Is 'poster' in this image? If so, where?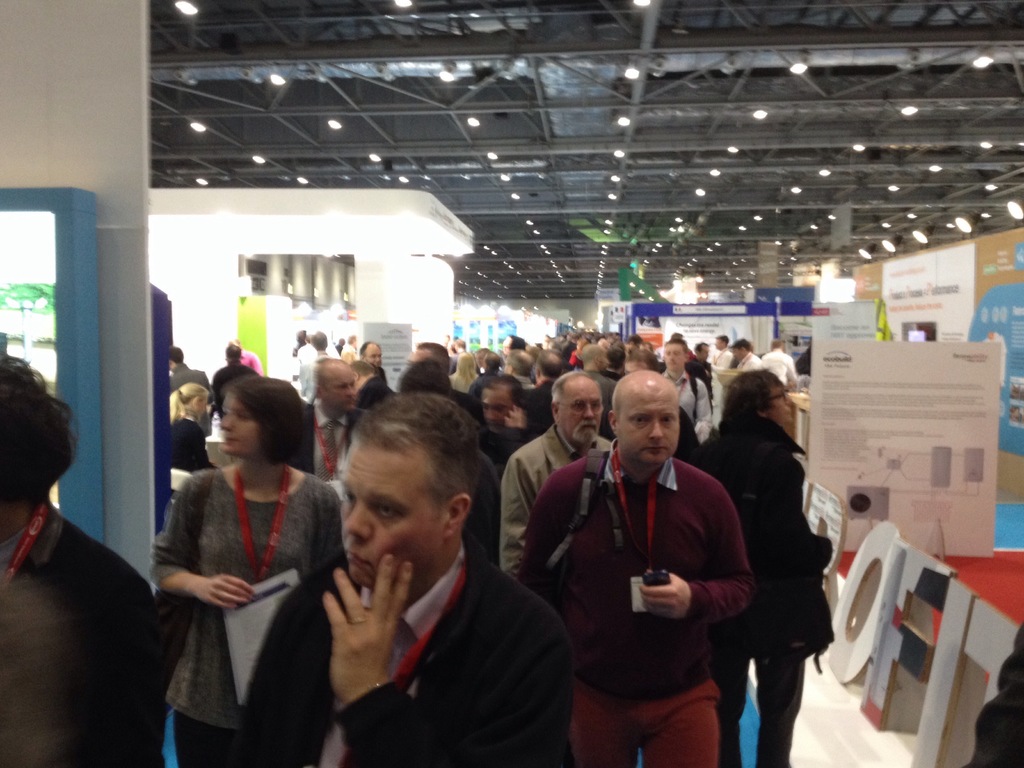
Yes, at bbox=(818, 339, 1003, 560).
